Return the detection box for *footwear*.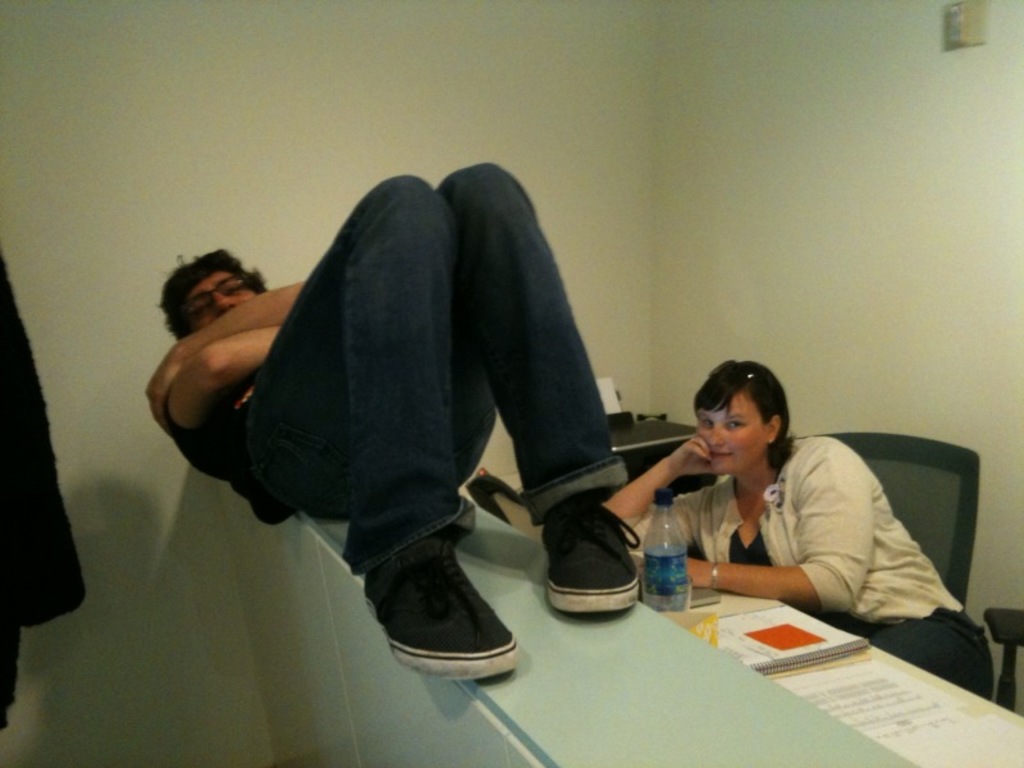
Rect(545, 488, 643, 627).
